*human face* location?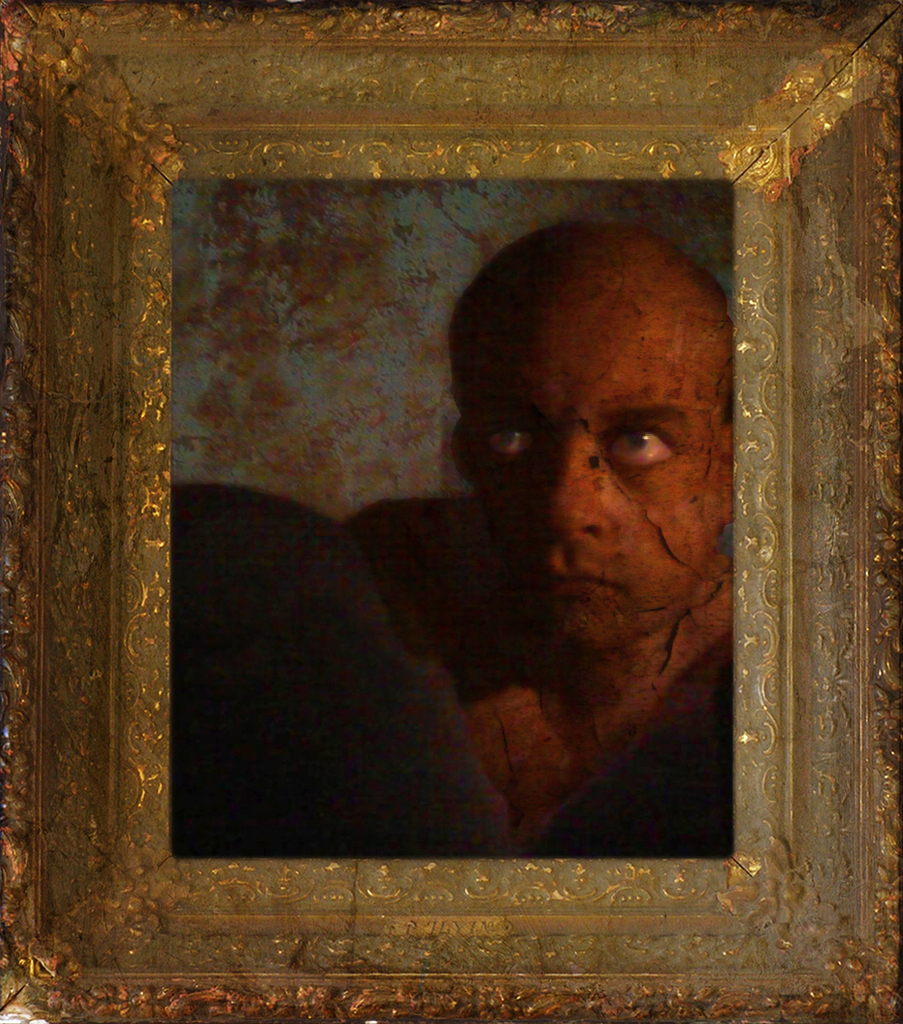
459/311/732/667
